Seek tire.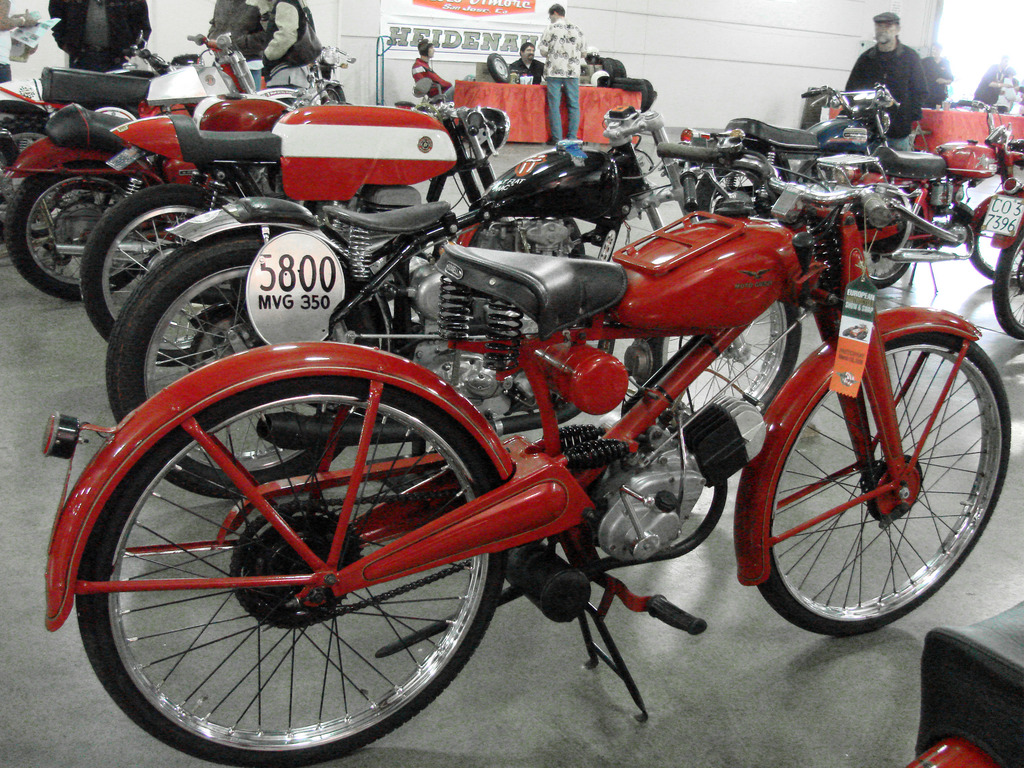
<bbox>72, 376, 510, 767</bbox>.
